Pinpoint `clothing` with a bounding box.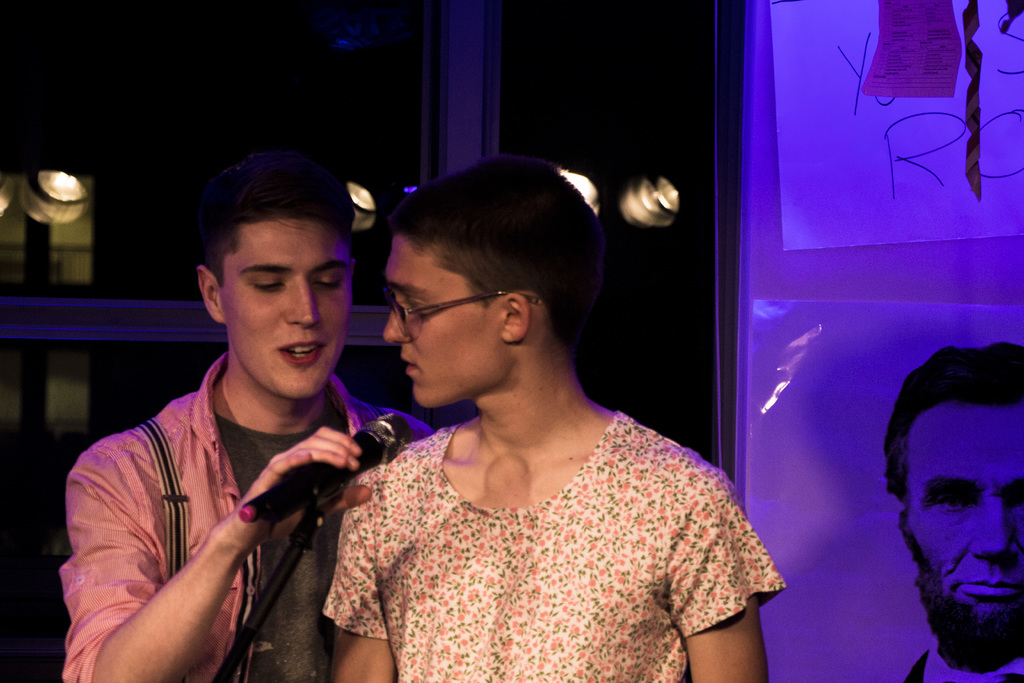
BBox(58, 343, 428, 682).
